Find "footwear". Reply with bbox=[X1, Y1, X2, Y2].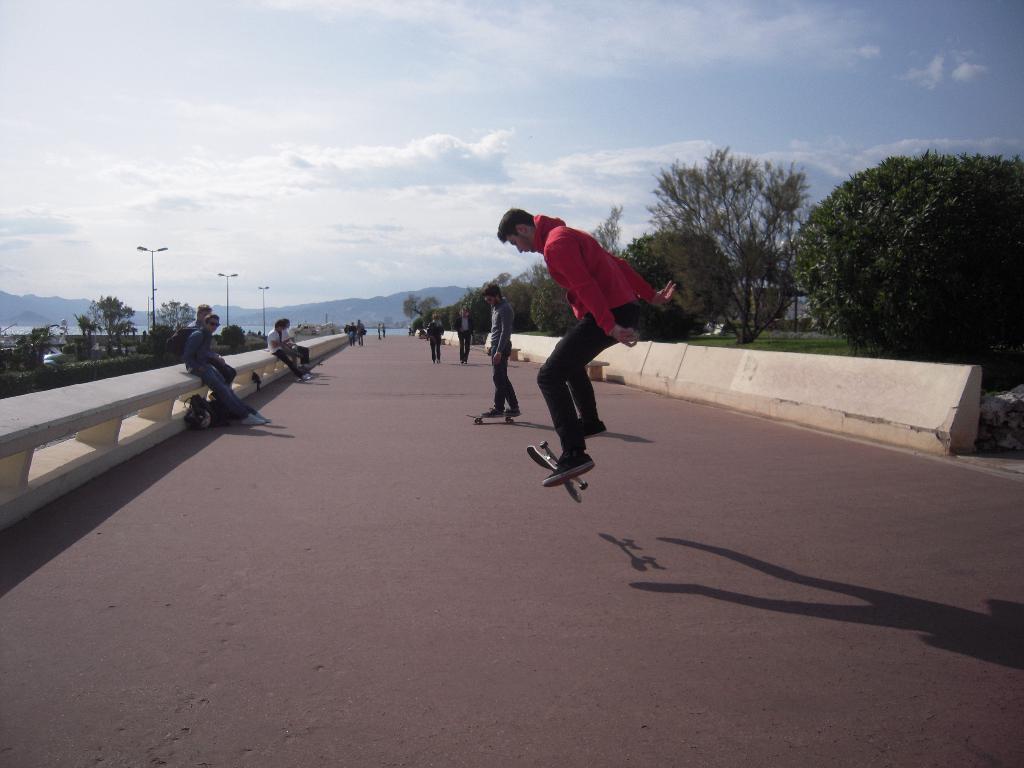
bbox=[505, 408, 520, 417].
